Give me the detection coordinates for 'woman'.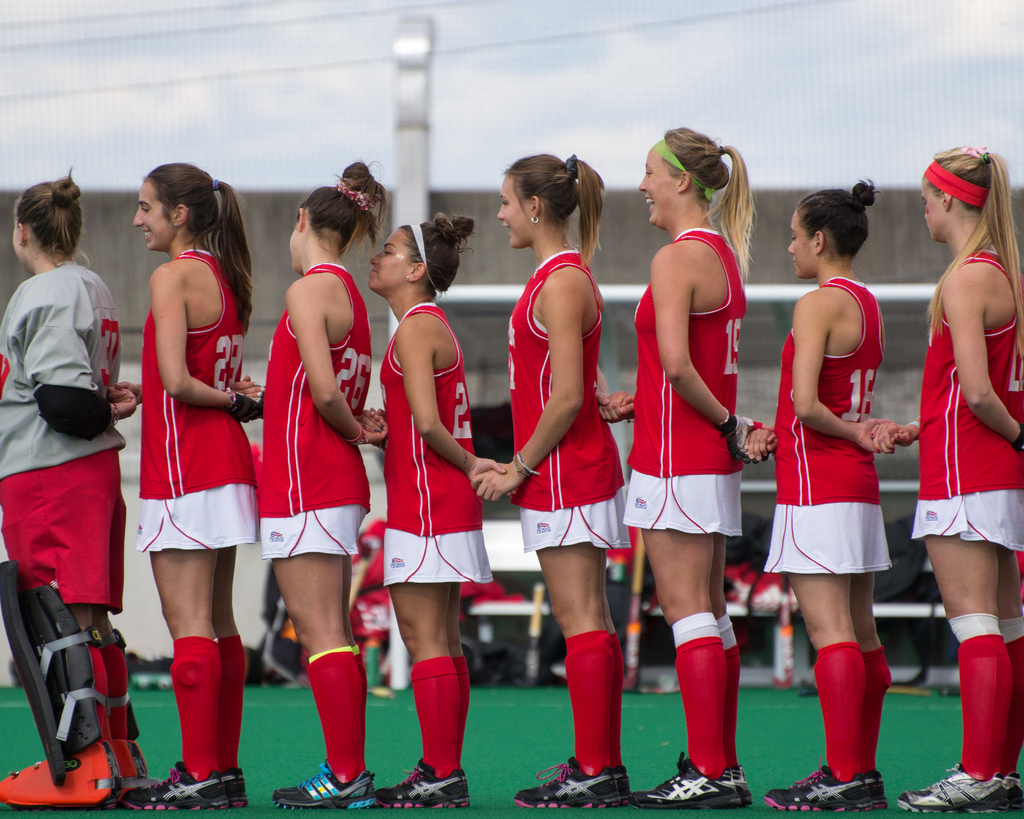
x1=468 y1=150 x2=636 y2=811.
